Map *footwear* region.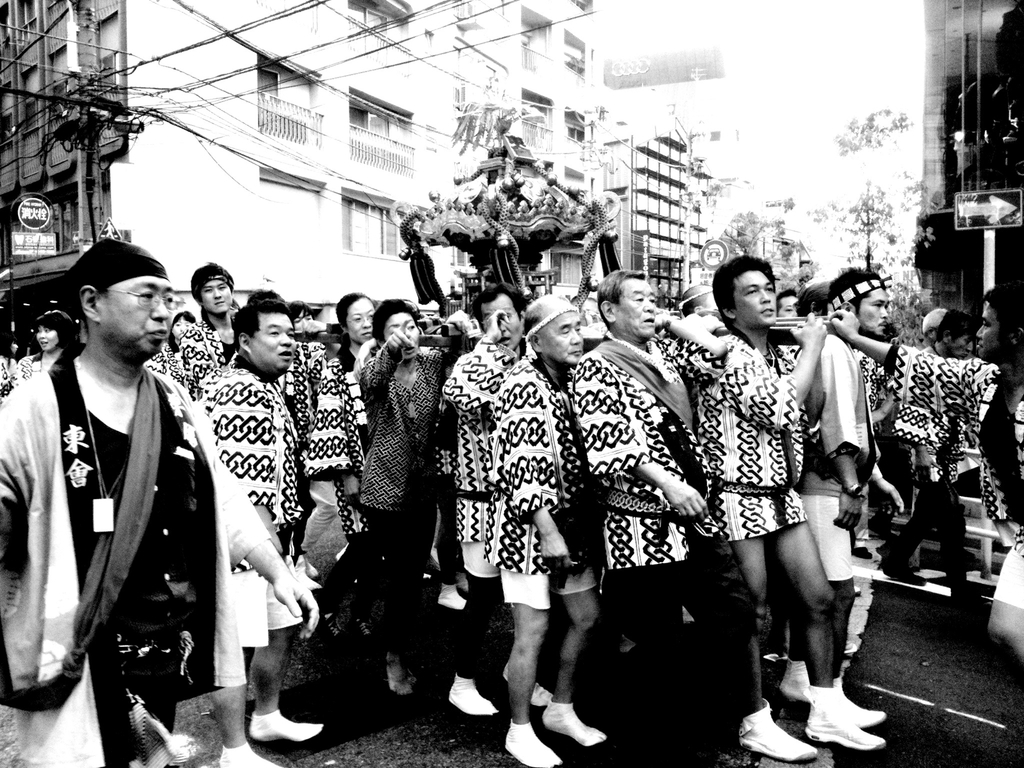
Mapped to box(830, 671, 880, 728).
